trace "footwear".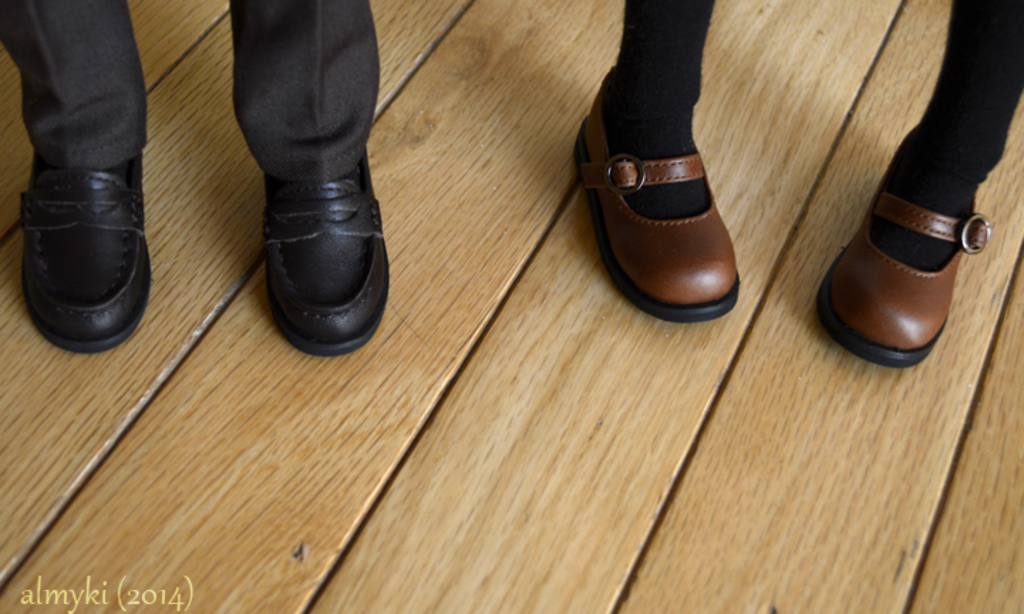
Traced to left=567, top=94, right=744, bottom=324.
